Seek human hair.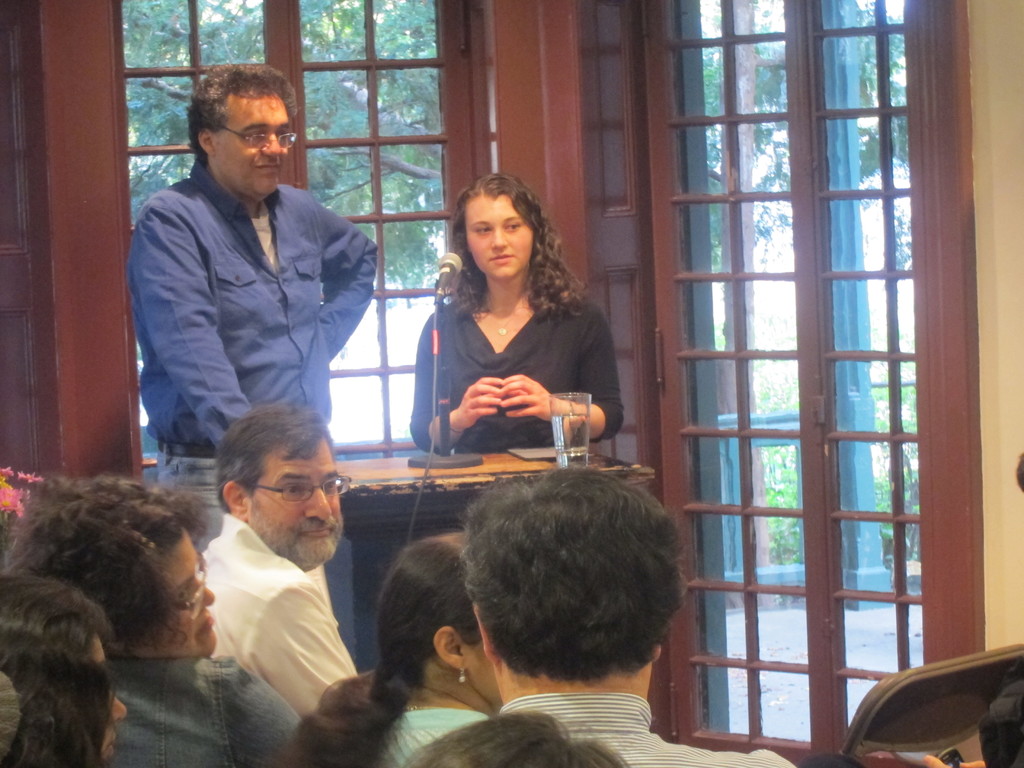
box=[406, 706, 630, 767].
